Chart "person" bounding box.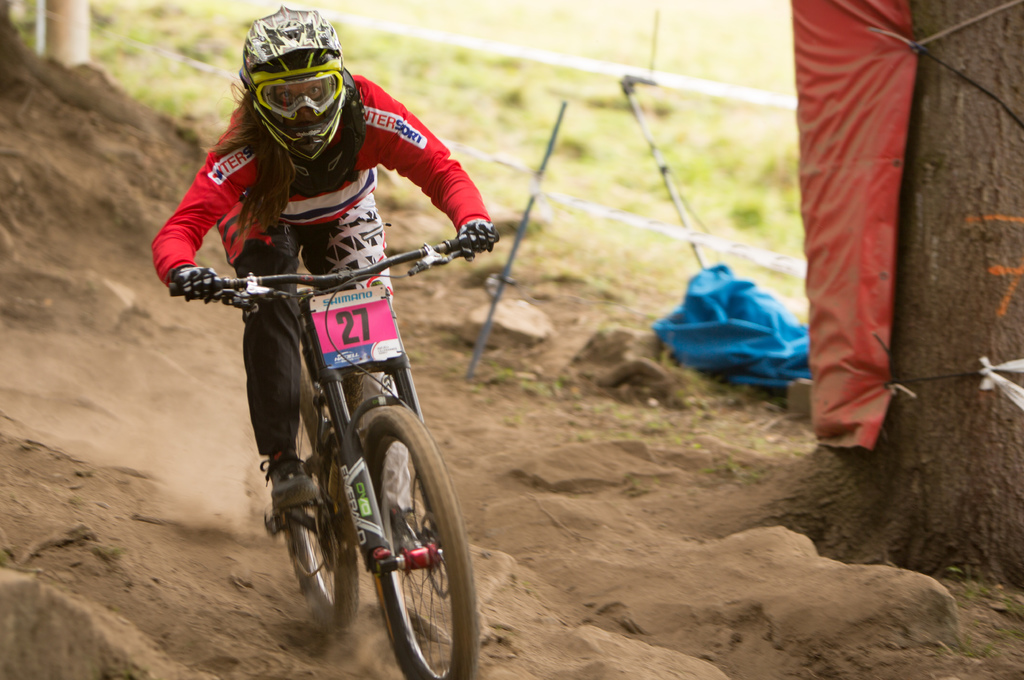
Charted: l=148, t=0, r=499, b=557.
